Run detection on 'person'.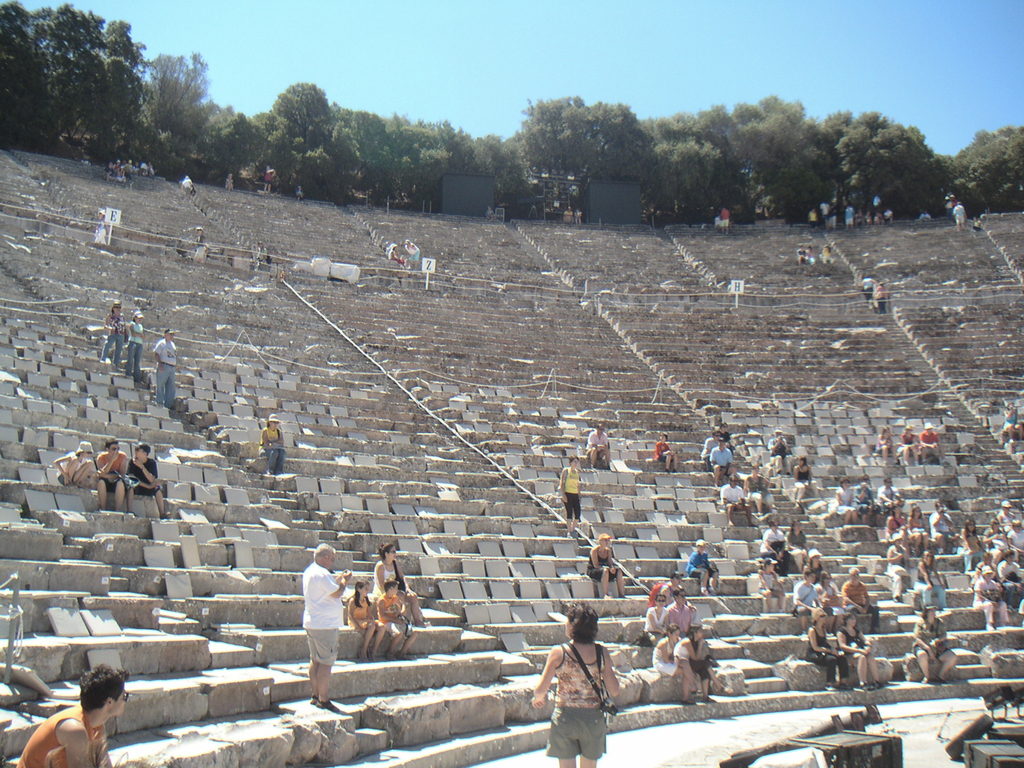
Result: bbox=[17, 663, 134, 767].
